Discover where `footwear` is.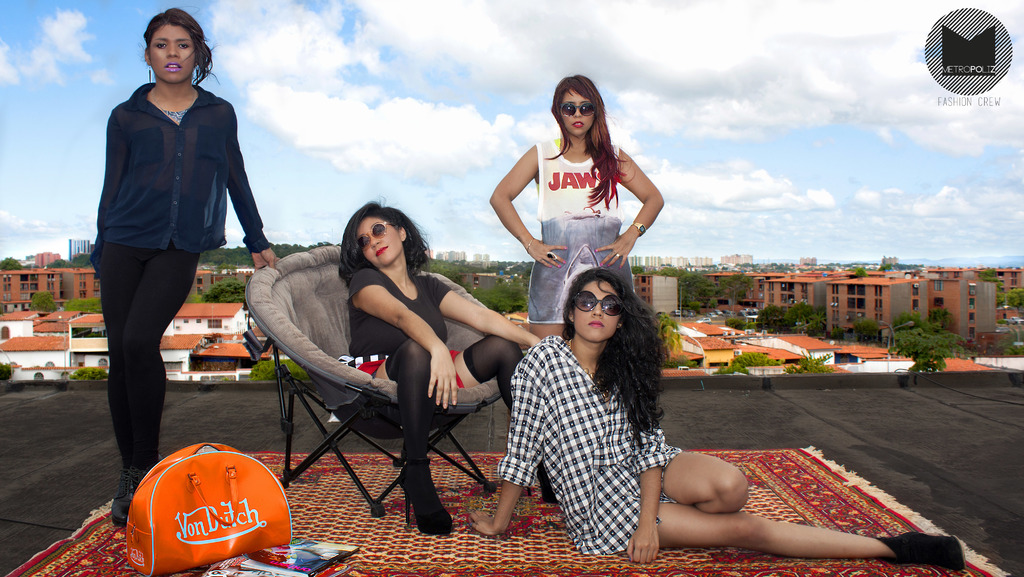
Discovered at (532, 463, 557, 505).
